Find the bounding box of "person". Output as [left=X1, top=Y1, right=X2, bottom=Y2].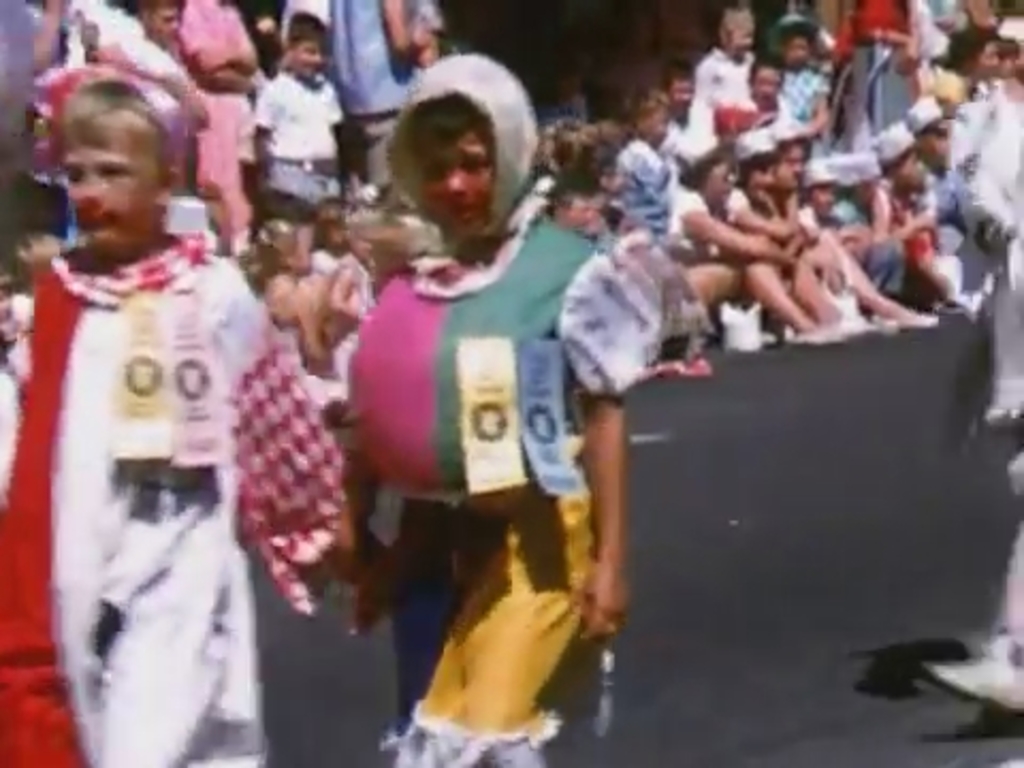
[left=0, top=66, right=358, bottom=766].
